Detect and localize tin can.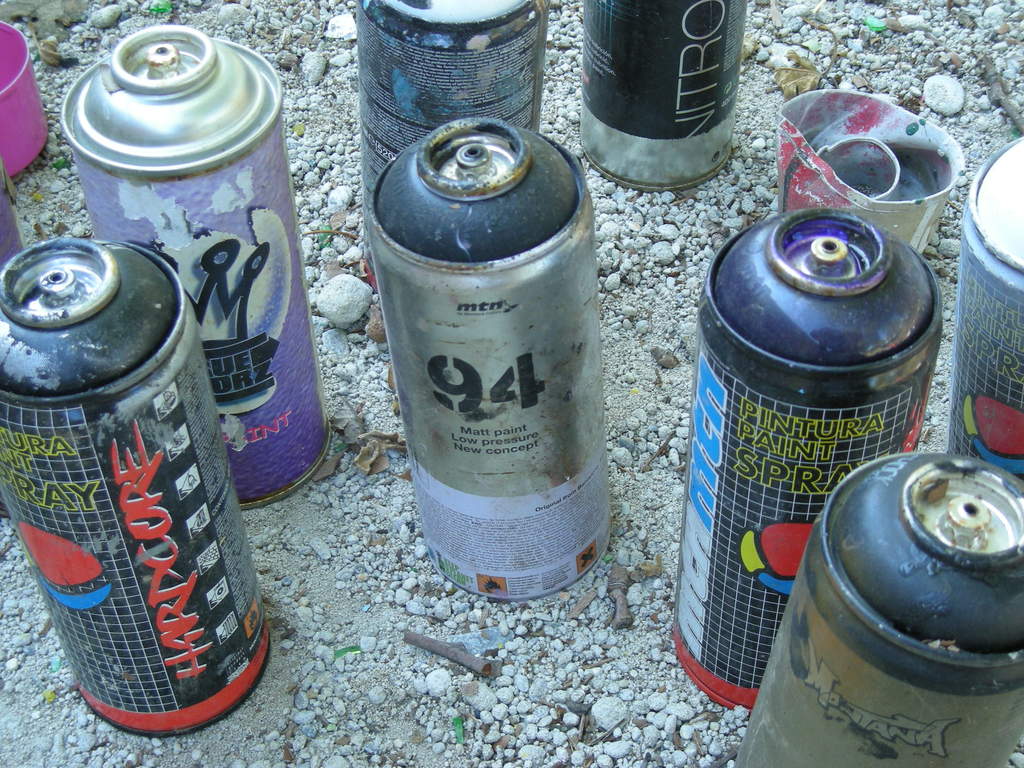
Localized at locate(65, 22, 334, 511).
